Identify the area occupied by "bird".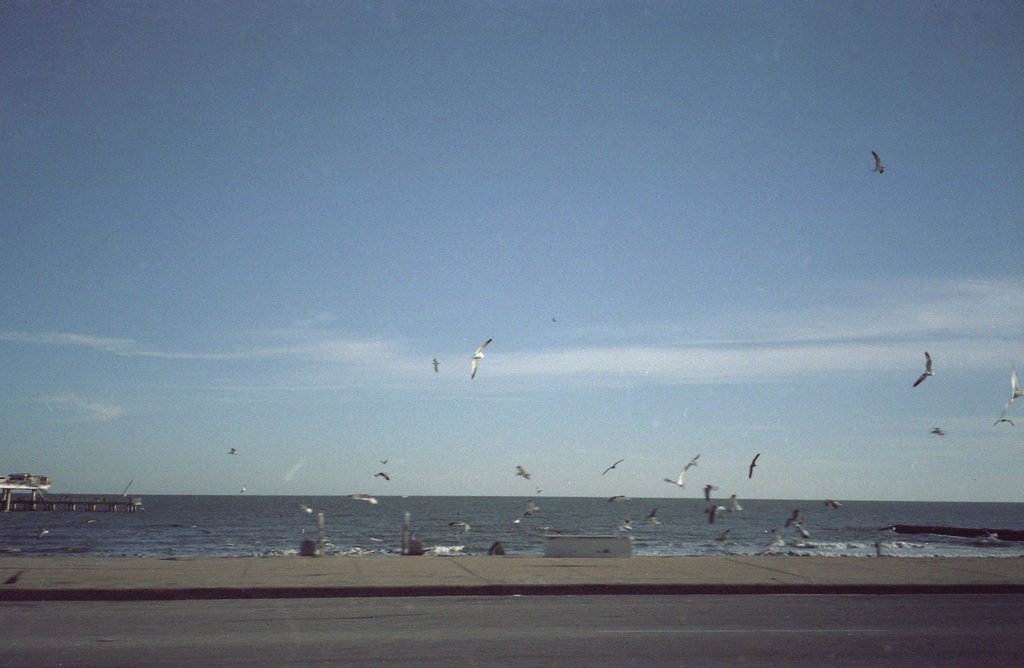
Area: <box>869,151,884,175</box>.
